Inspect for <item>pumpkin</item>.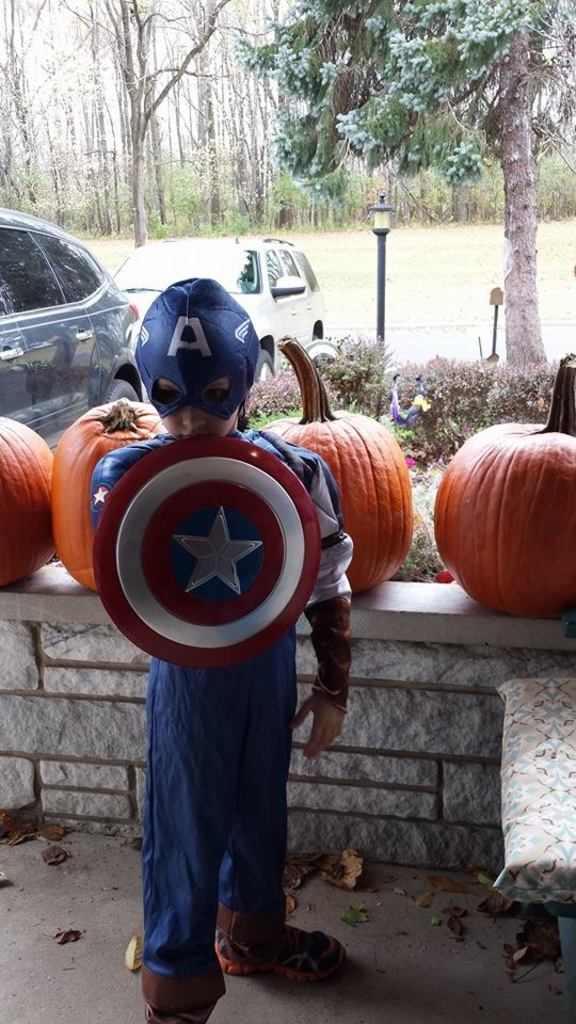
Inspection: detection(262, 340, 417, 596).
